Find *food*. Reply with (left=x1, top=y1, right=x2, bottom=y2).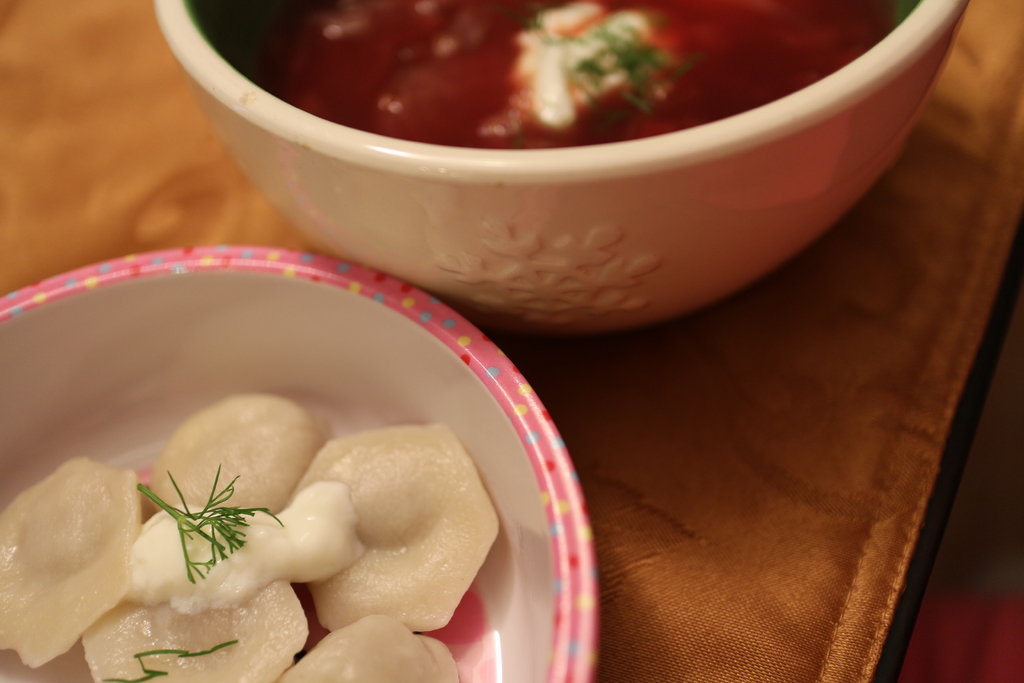
(left=198, top=0, right=924, bottom=142).
